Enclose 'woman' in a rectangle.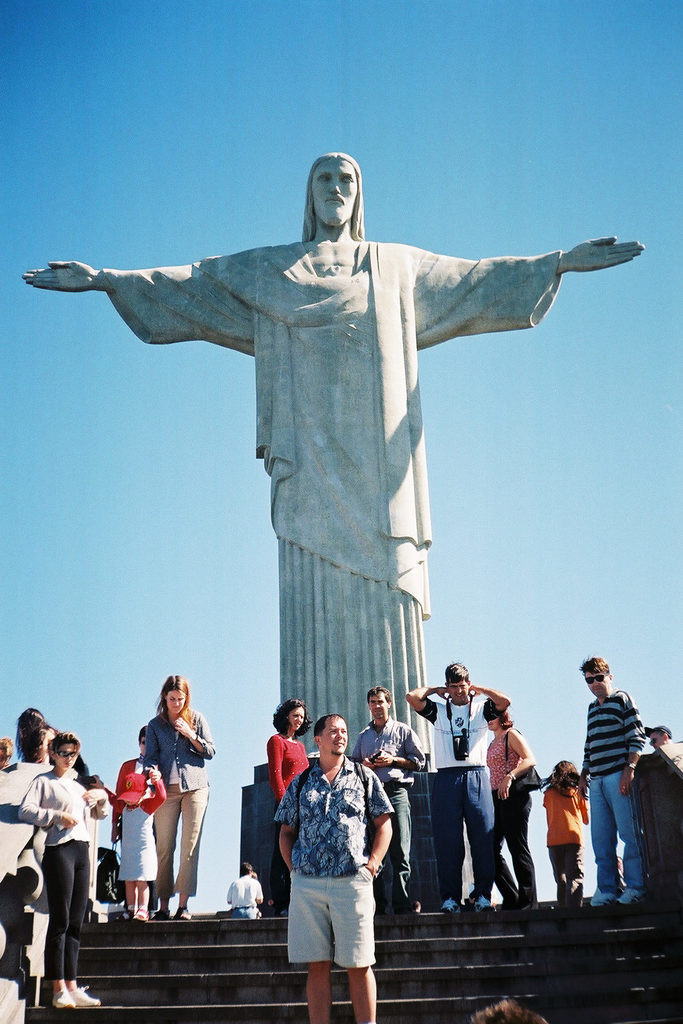
bbox(546, 761, 600, 913).
